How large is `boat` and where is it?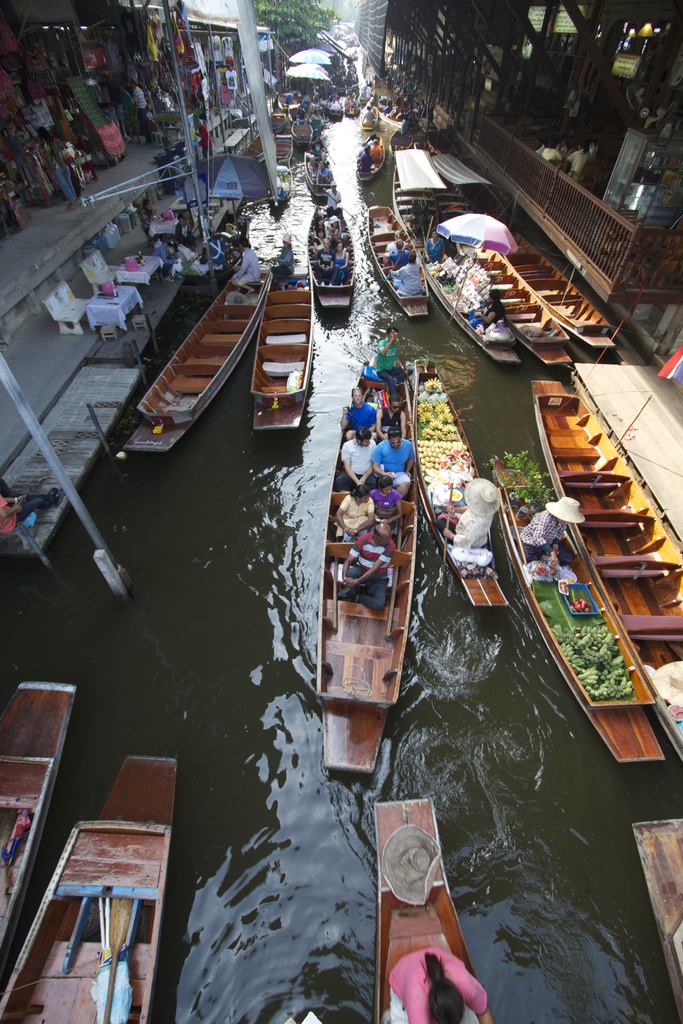
Bounding box: [left=307, top=362, right=436, bottom=820].
